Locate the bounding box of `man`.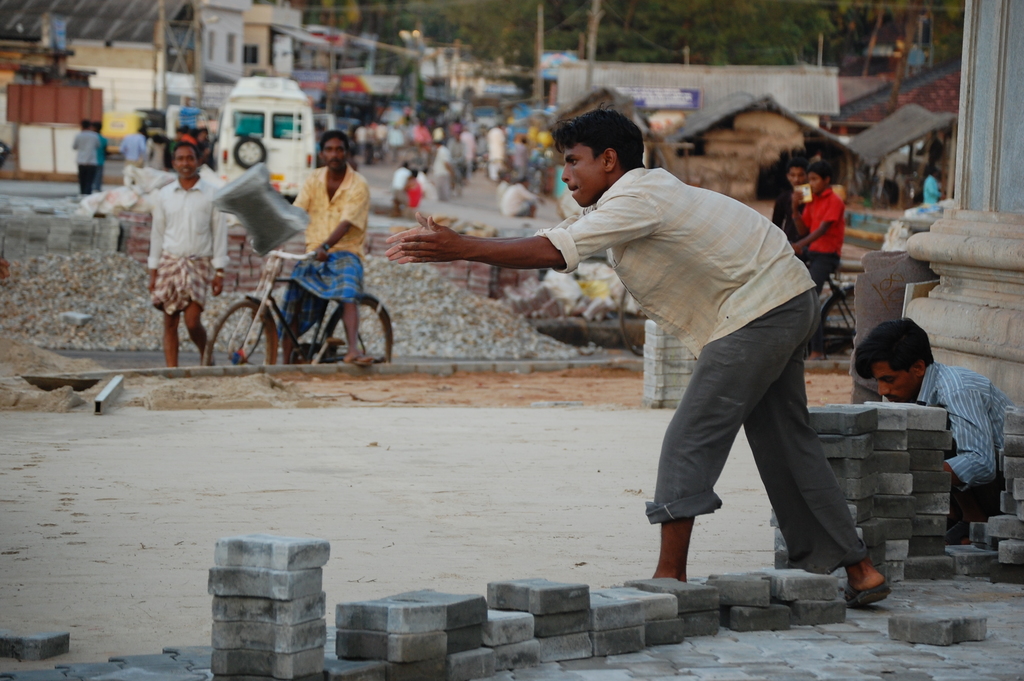
Bounding box: box=[267, 134, 372, 374].
